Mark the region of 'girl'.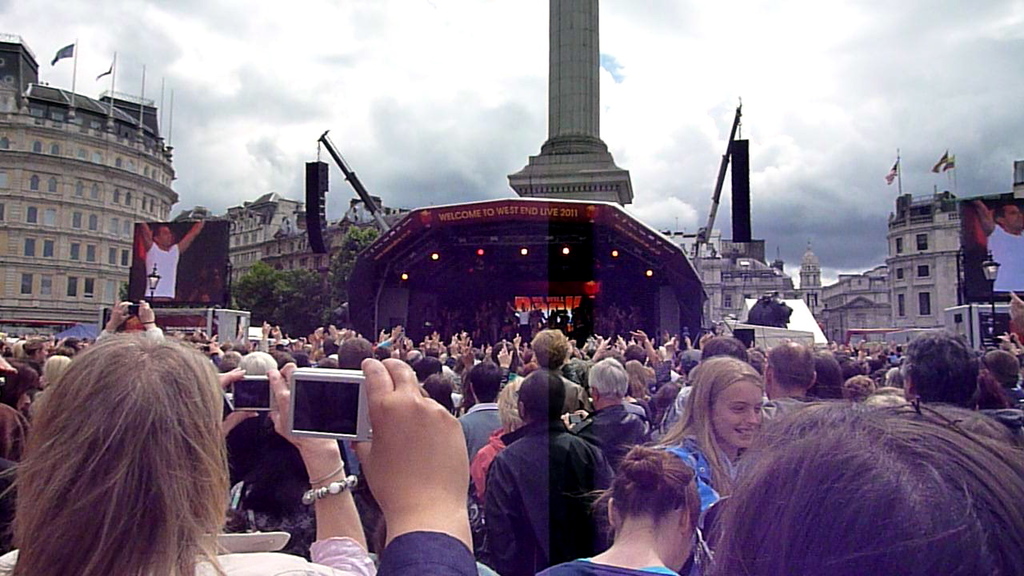
Region: crop(0, 334, 376, 575).
